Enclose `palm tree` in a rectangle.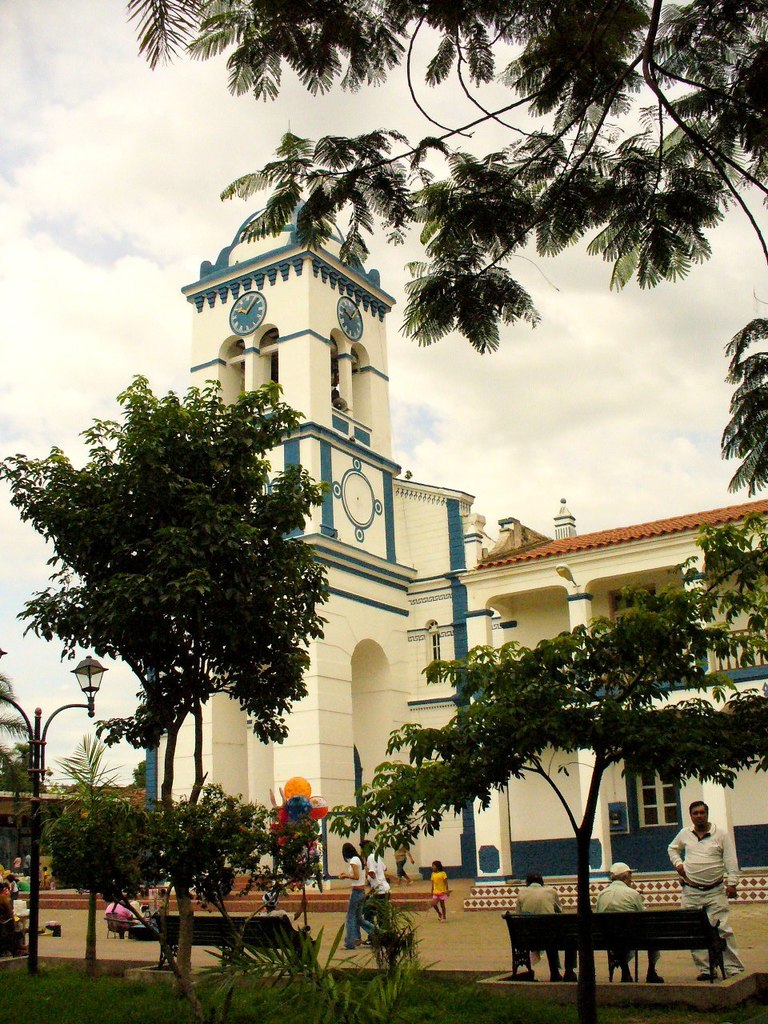
(x1=56, y1=731, x2=119, y2=798).
